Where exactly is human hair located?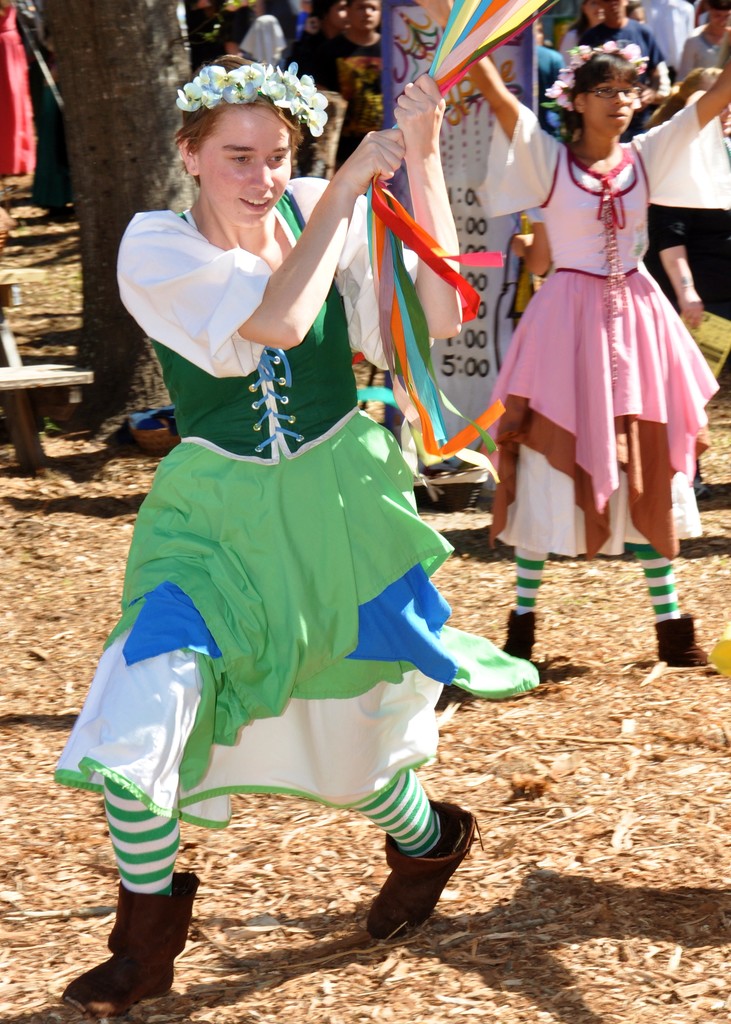
Its bounding box is [259, 0, 299, 42].
